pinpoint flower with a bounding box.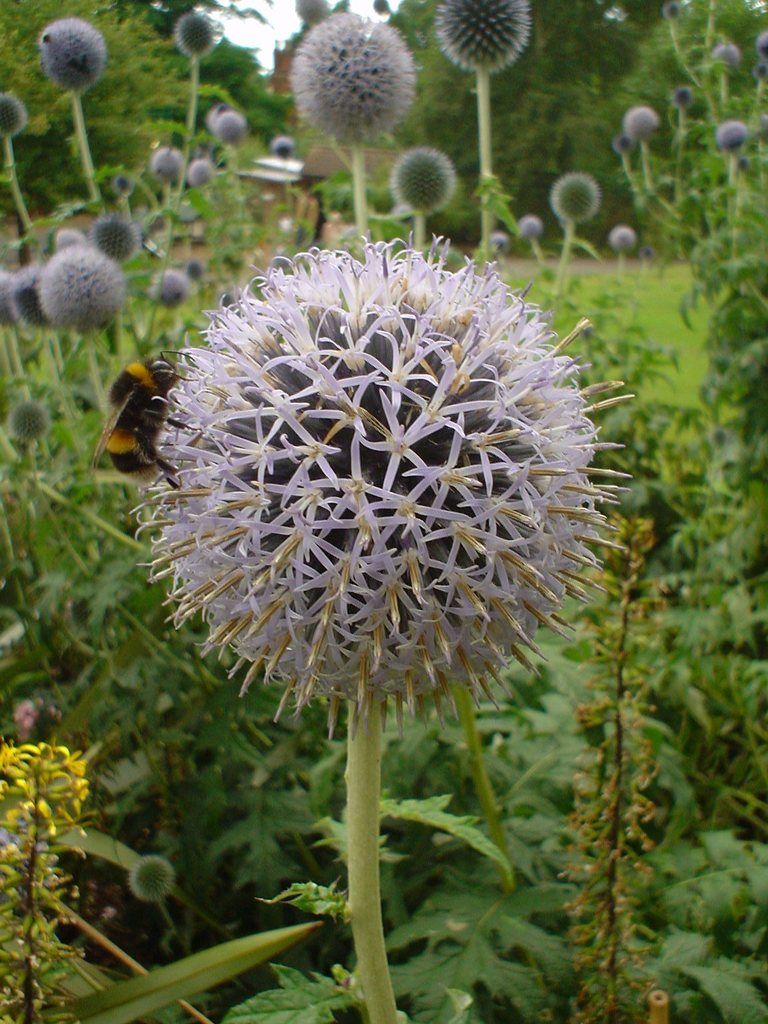
[708, 113, 756, 156].
